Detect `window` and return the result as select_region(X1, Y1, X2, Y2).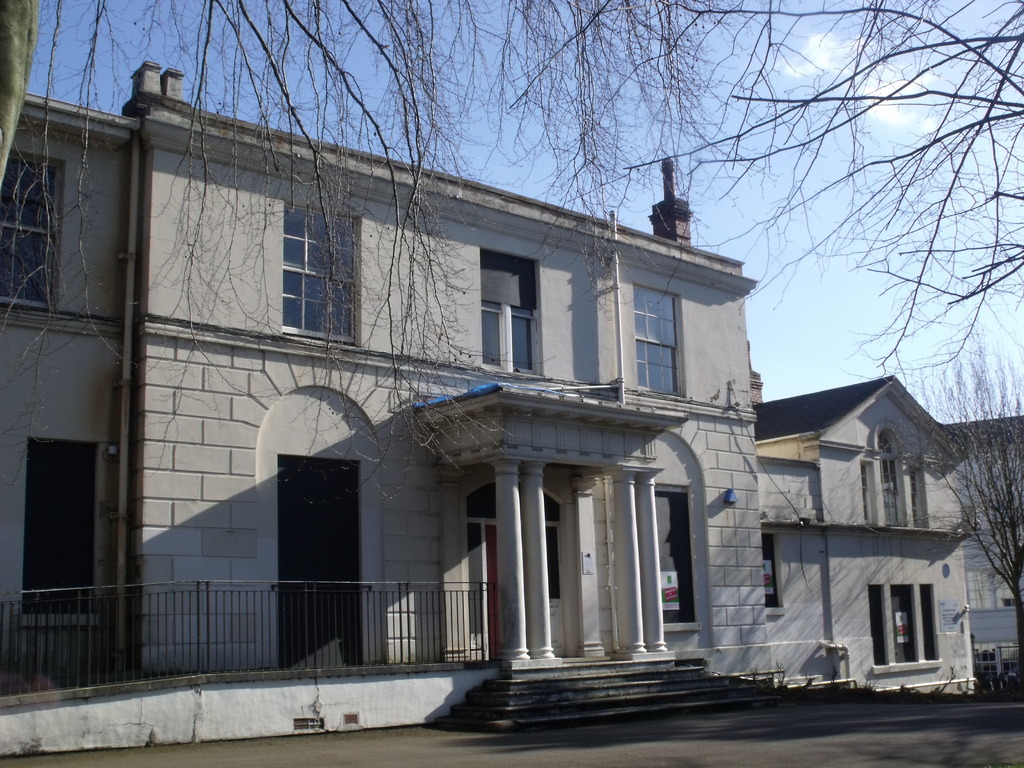
select_region(284, 213, 358, 333).
